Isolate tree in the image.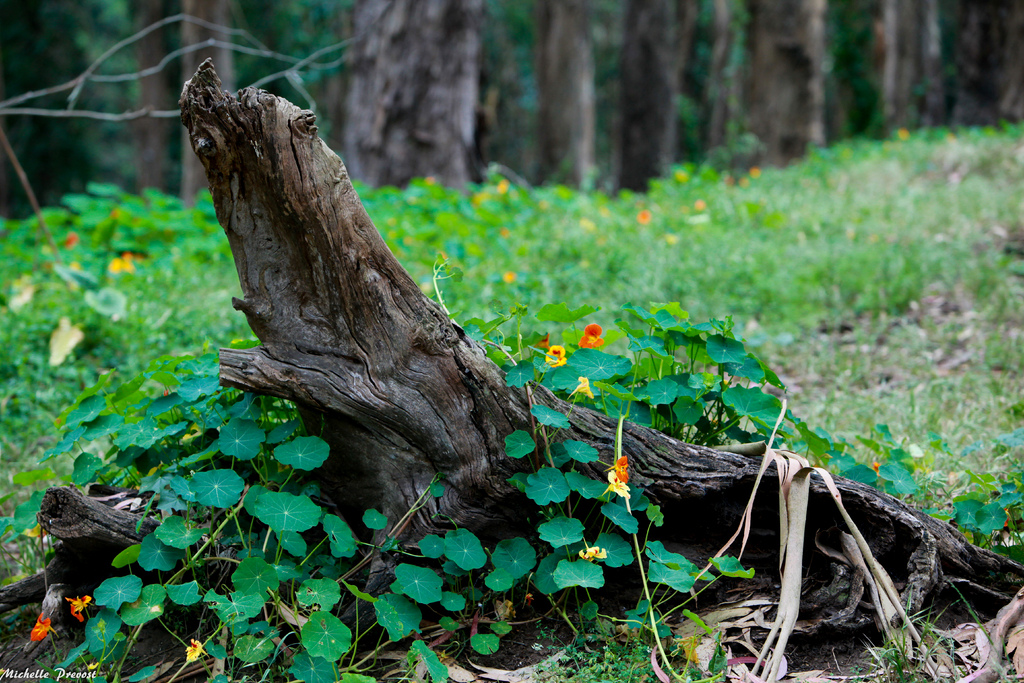
Isolated region: box(37, 35, 1005, 616).
